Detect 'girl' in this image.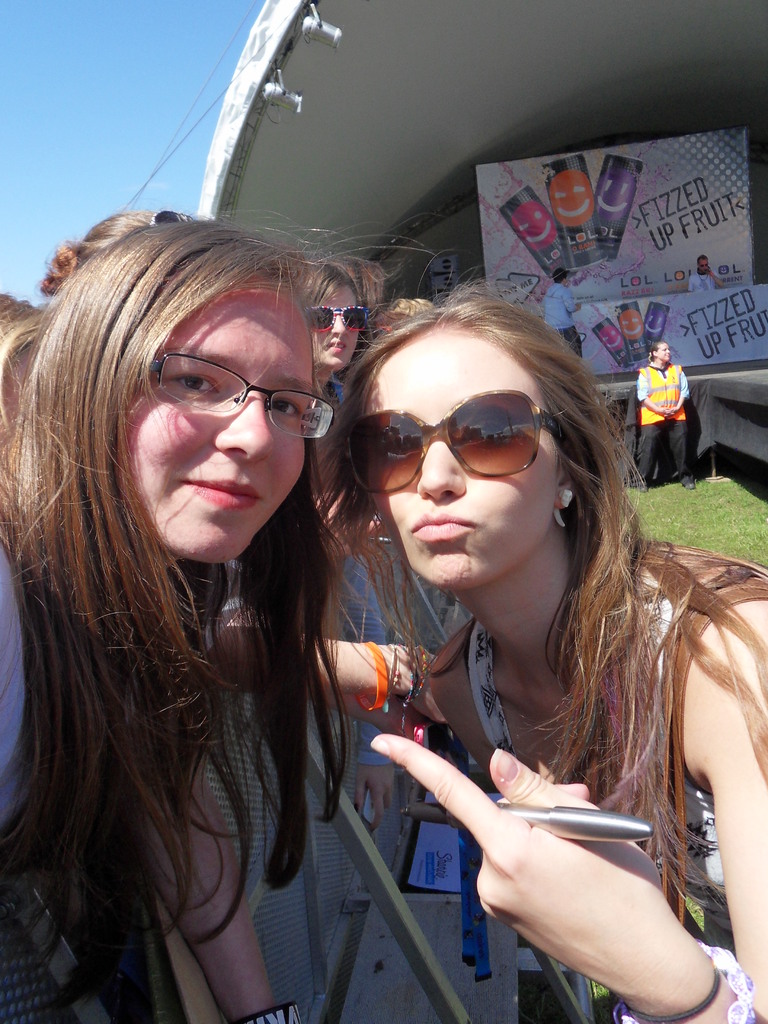
Detection: rect(0, 206, 445, 1023).
